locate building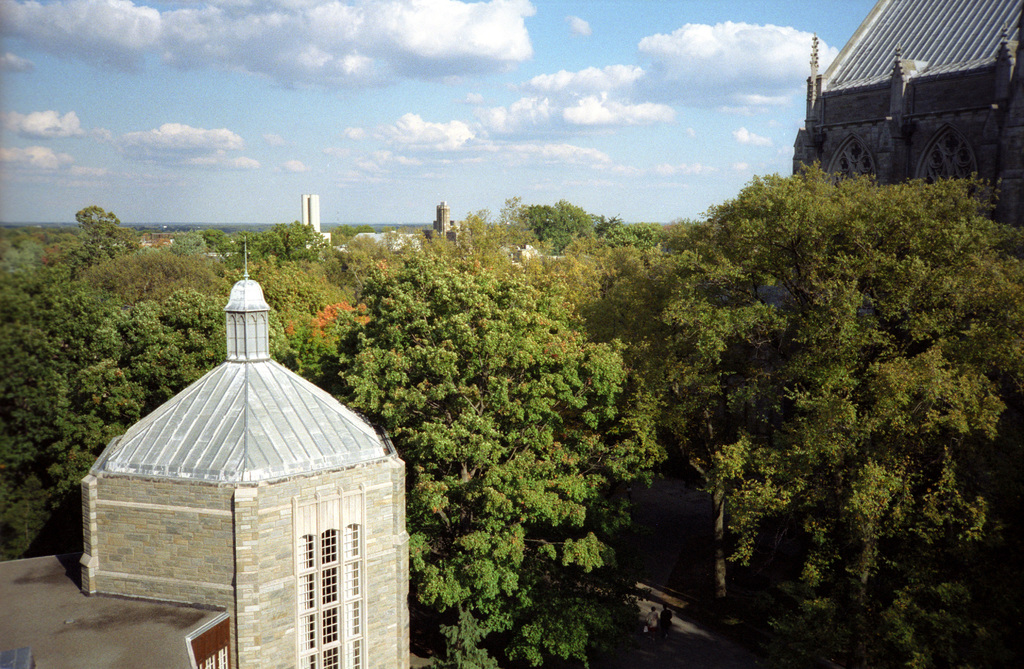
locate(0, 277, 412, 668)
